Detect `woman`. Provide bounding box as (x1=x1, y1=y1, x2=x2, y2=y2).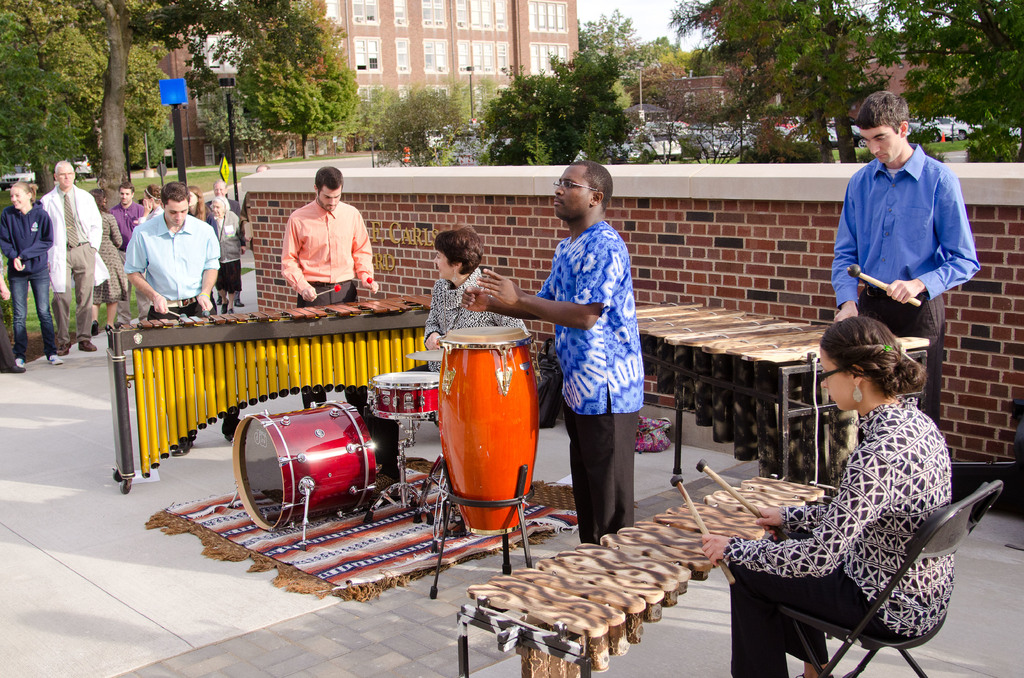
(x1=82, y1=187, x2=131, y2=336).
